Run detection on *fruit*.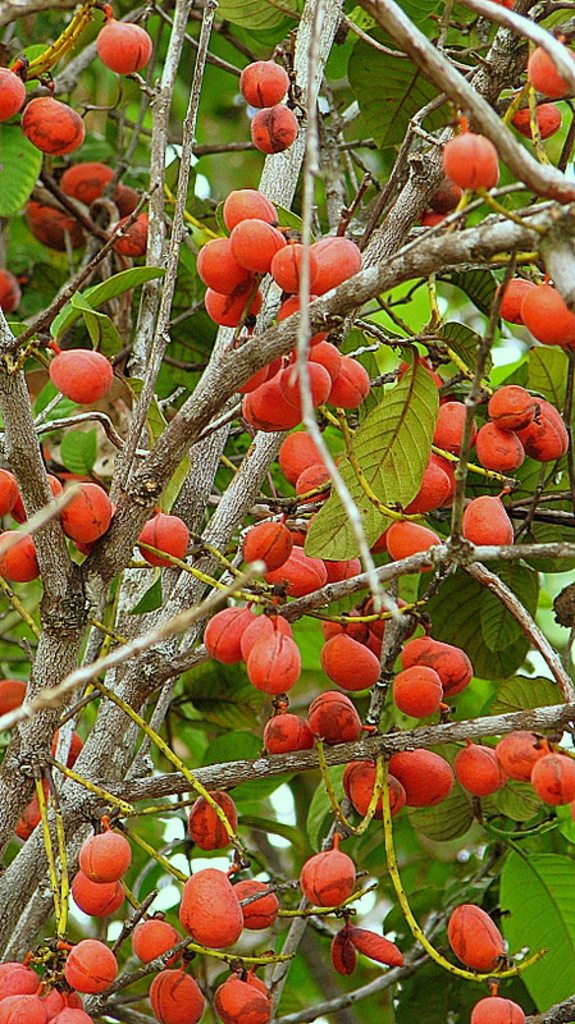
Result: 449, 905, 507, 973.
